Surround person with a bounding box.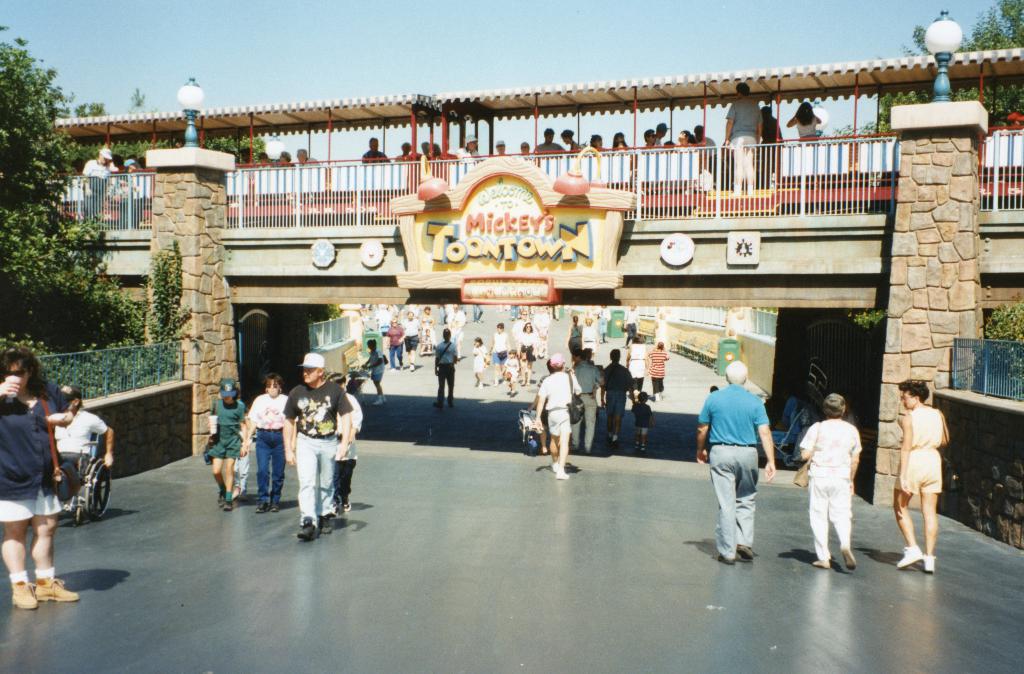
0/353/77/610.
